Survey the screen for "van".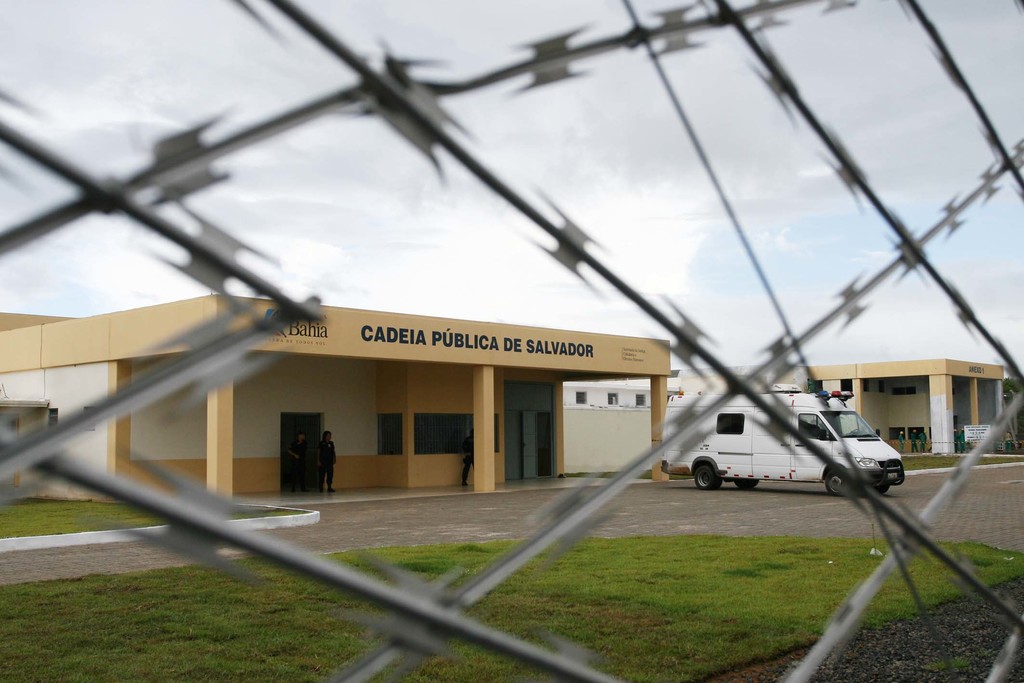
Survey found: (660,388,906,499).
